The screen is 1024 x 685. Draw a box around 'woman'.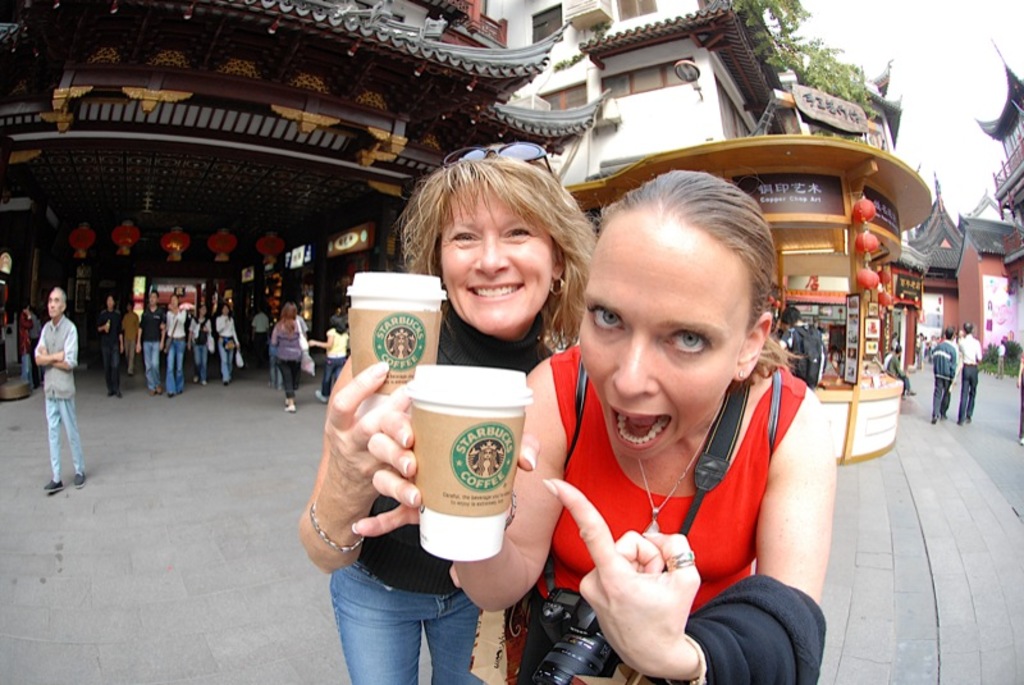
select_region(500, 173, 833, 684).
